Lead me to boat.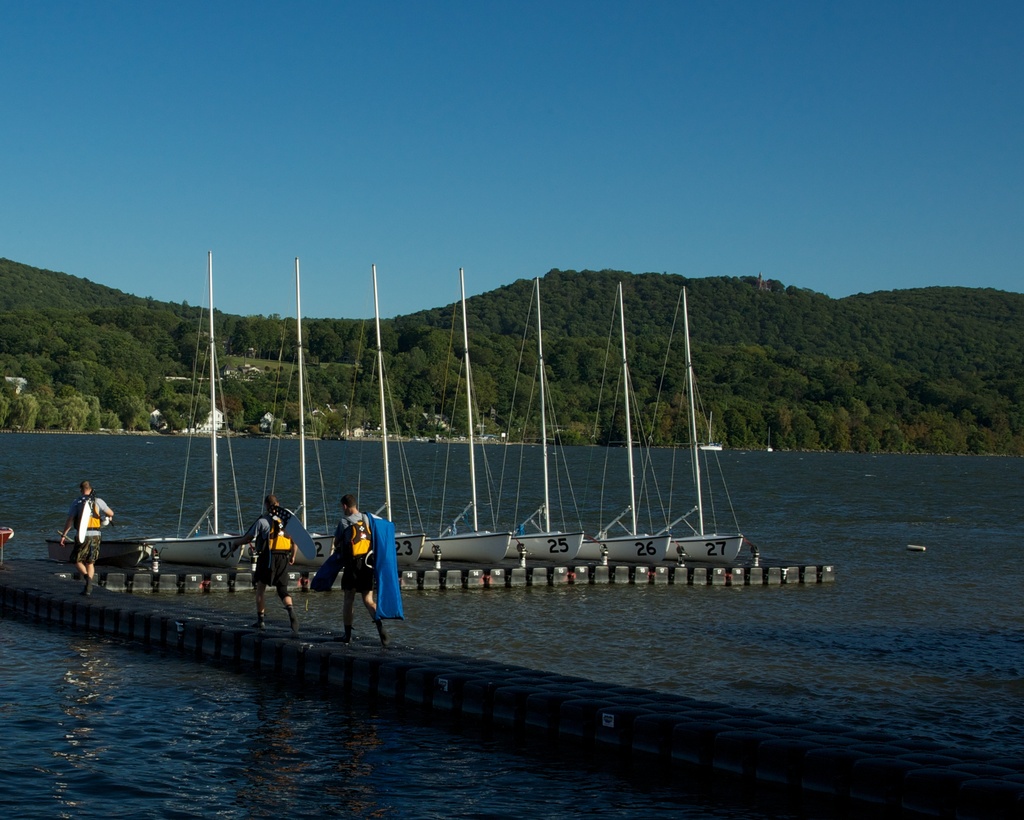
Lead to locate(253, 250, 338, 568).
